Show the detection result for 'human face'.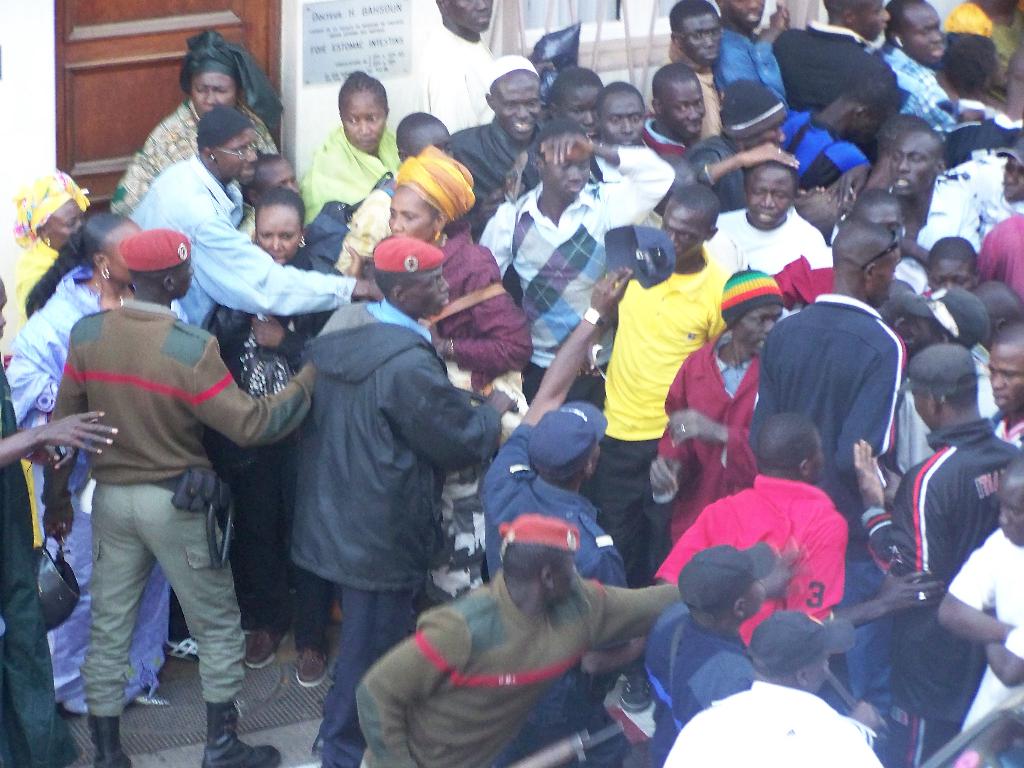
bbox=[685, 11, 721, 67].
